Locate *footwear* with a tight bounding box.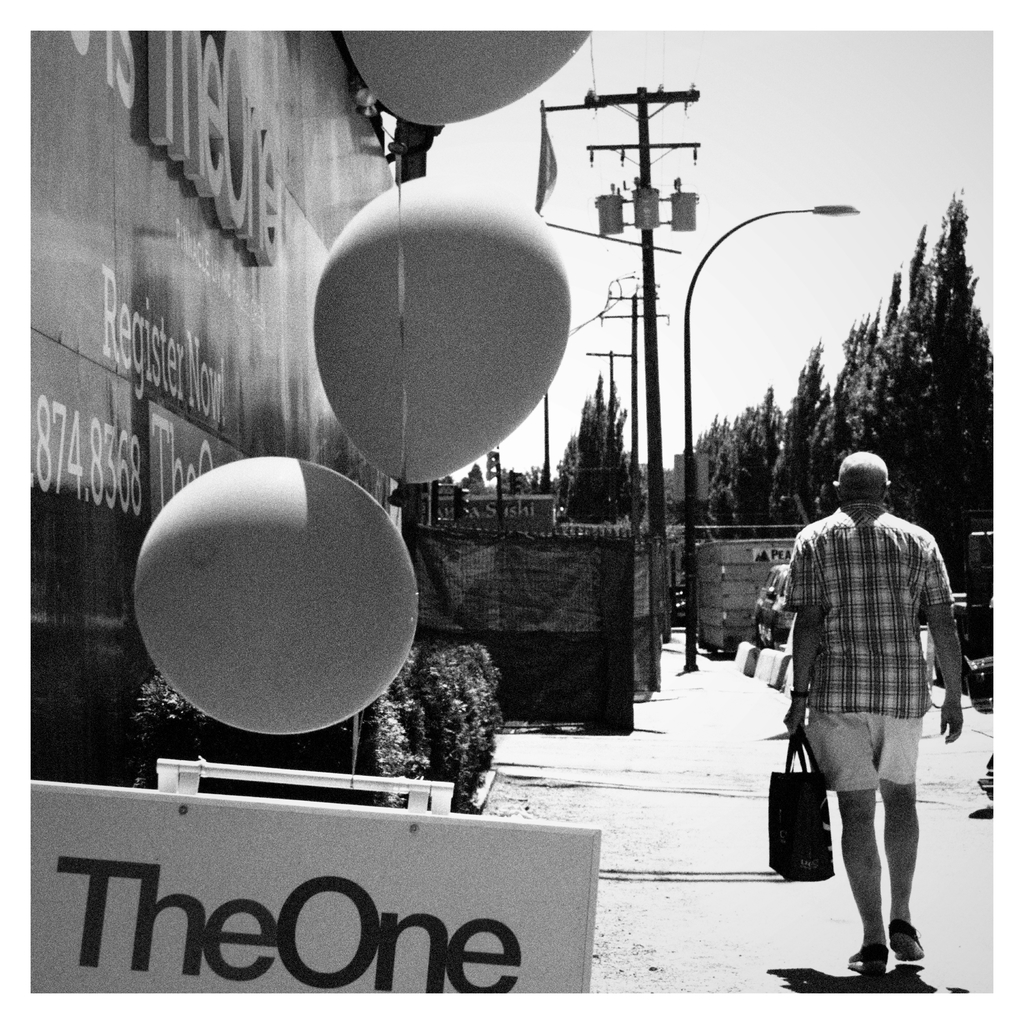
[844,936,890,975].
